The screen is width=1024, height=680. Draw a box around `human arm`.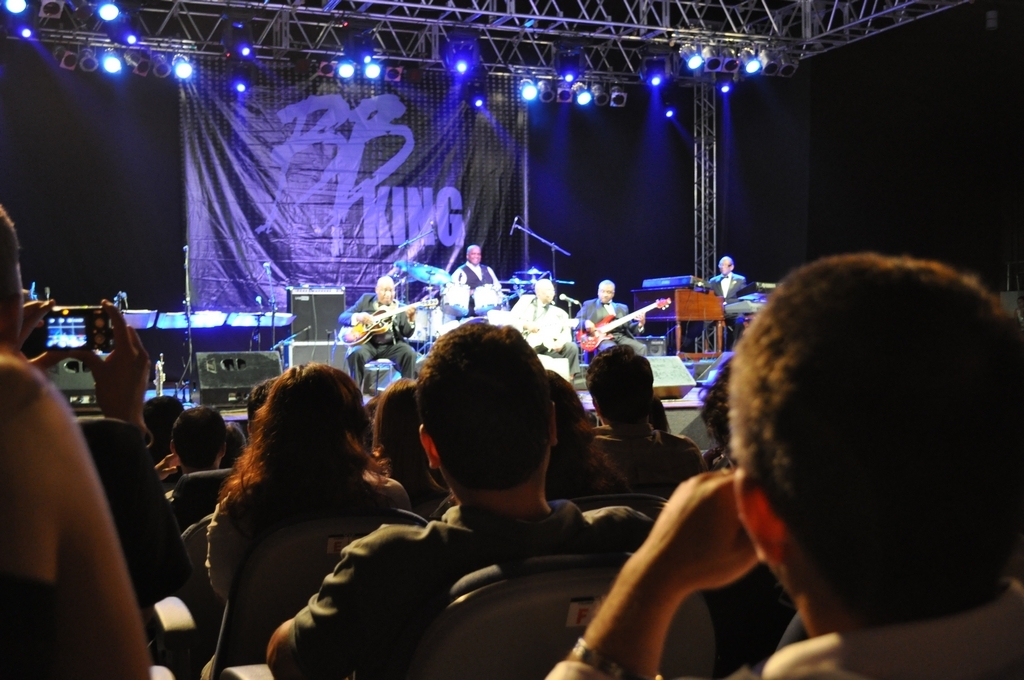
BBox(337, 293, 372, 329).
